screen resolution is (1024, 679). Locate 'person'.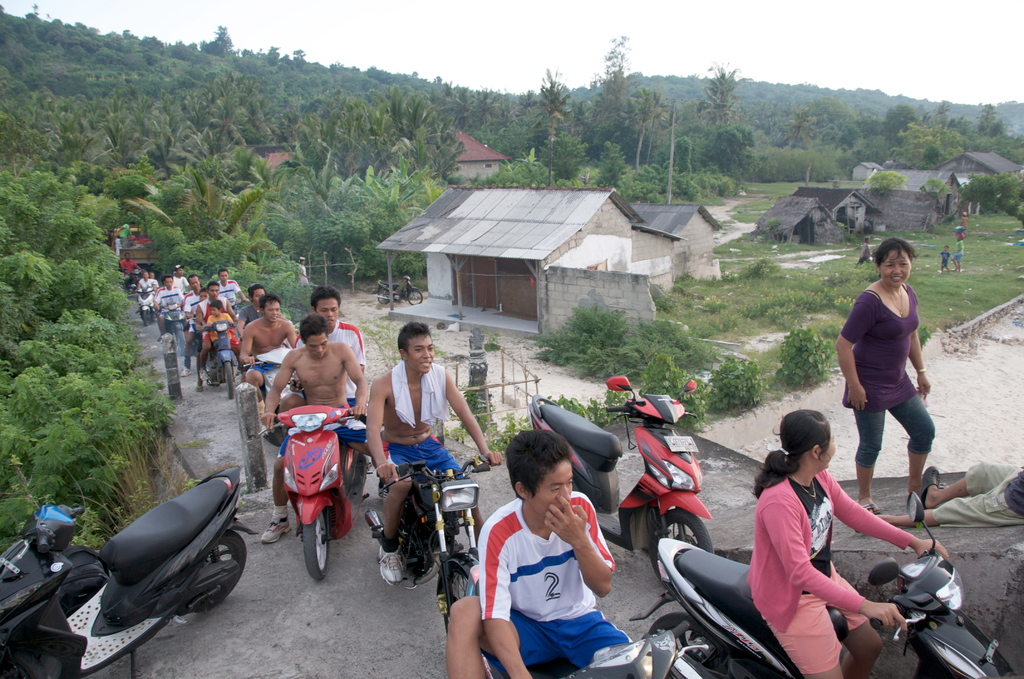
bbox(368, 323, 502, 586).
